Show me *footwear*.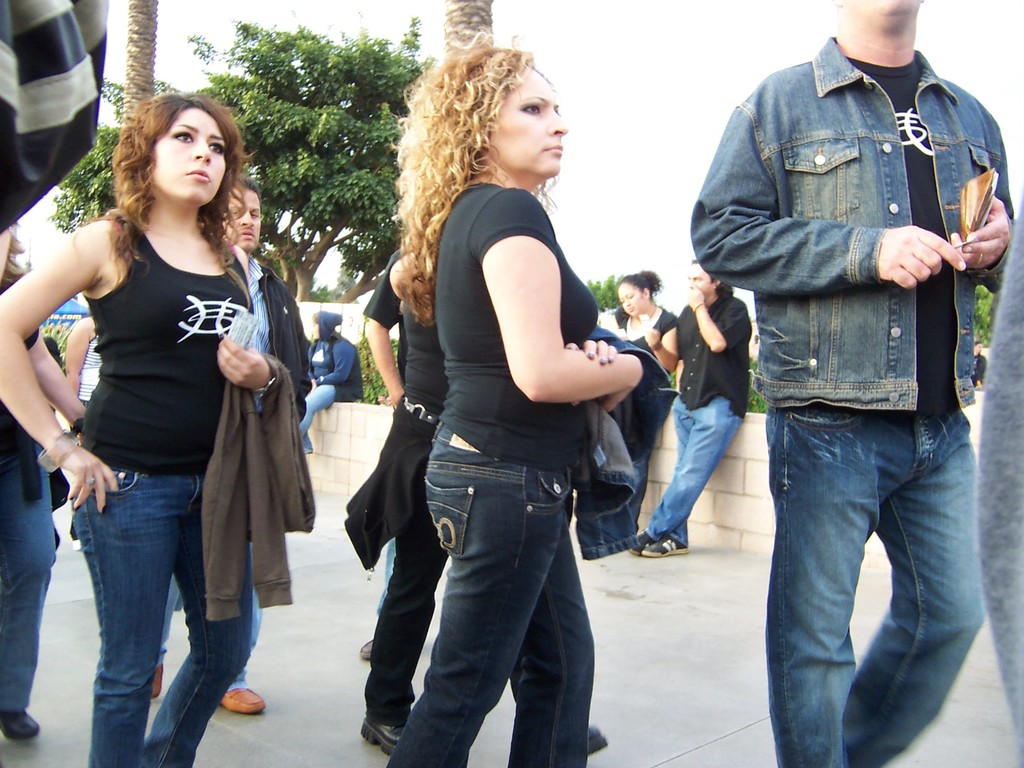
*footwear* is here: select_region(227, 688, 272, 717).
